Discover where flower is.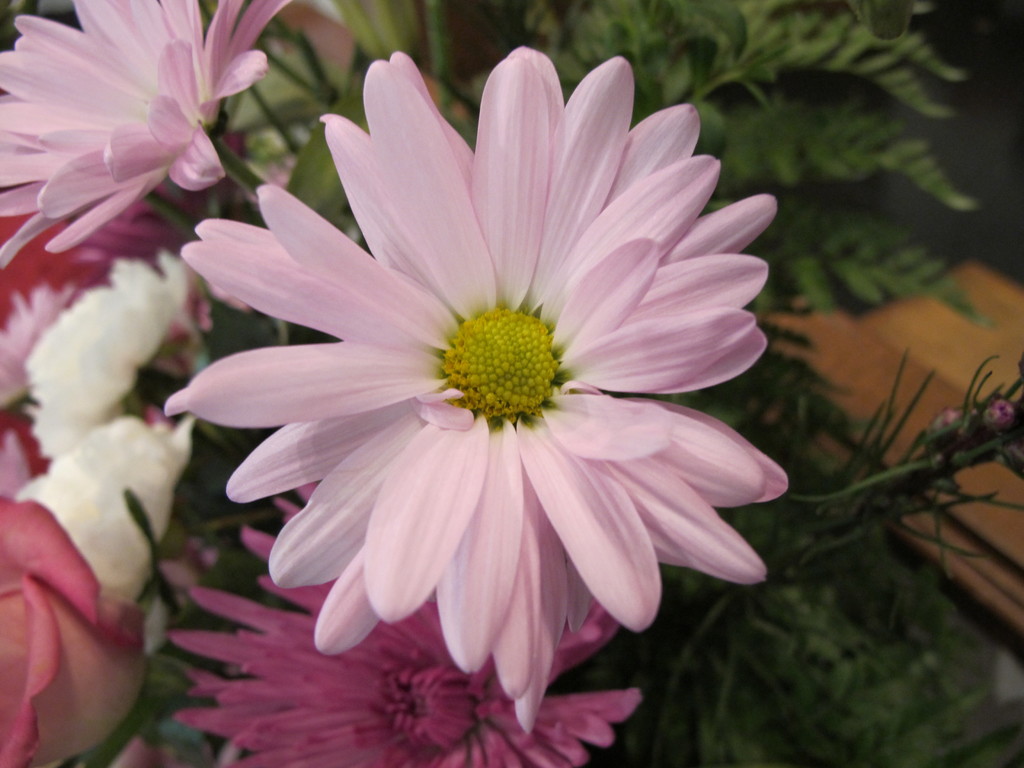
Discovered at box(72, 135, 244, 264).
